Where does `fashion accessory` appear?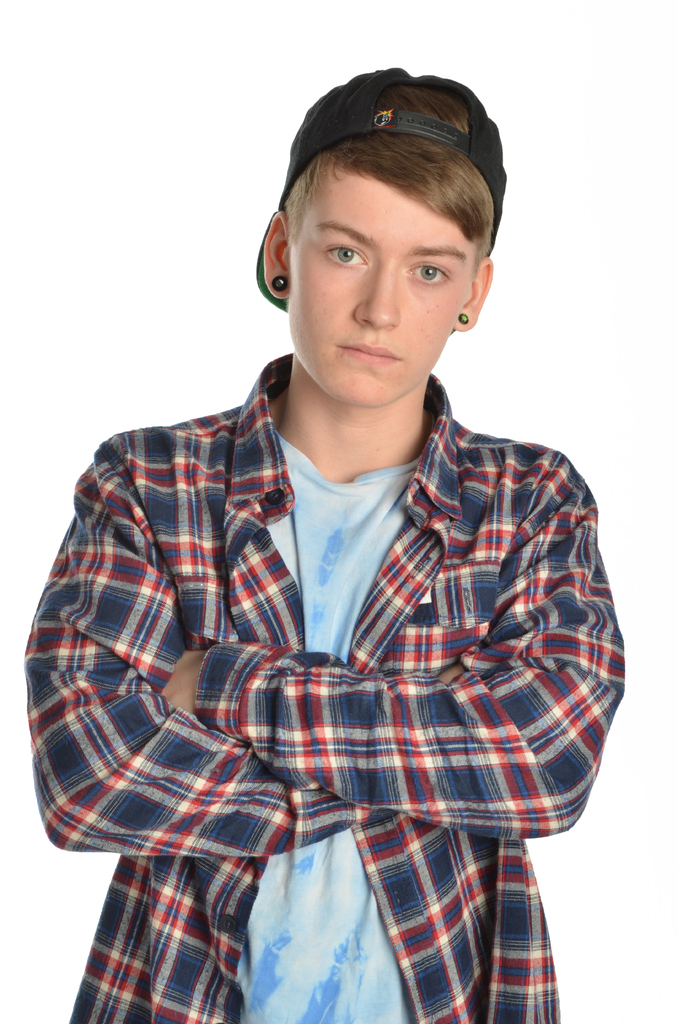
Appears at locate(457, 311, 468, 326).
